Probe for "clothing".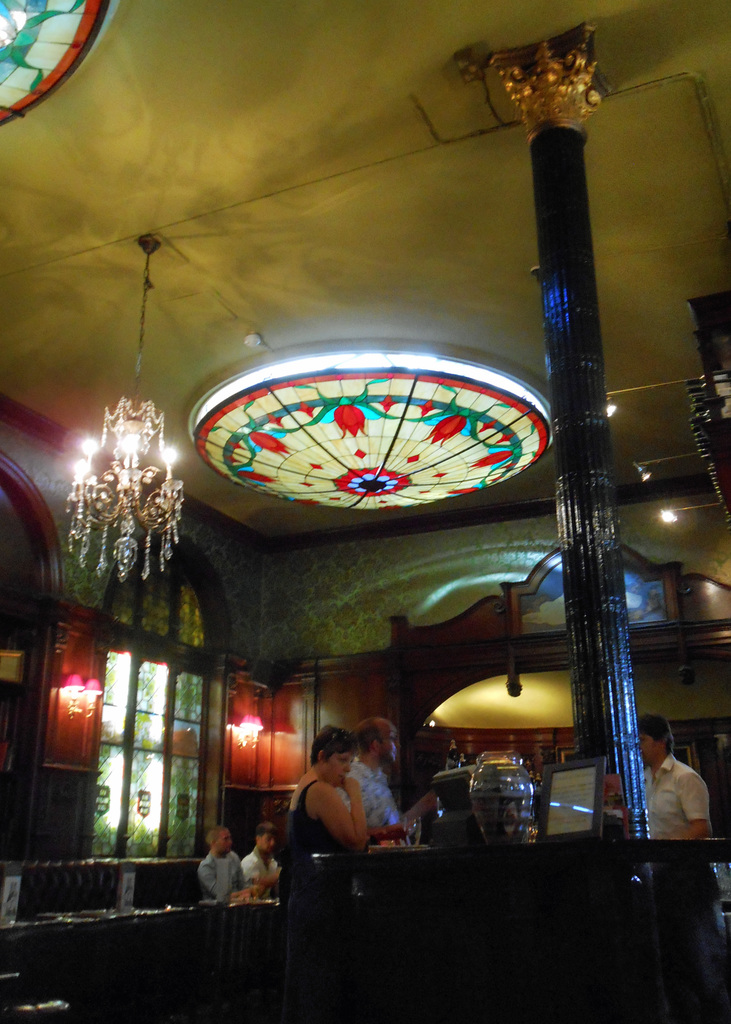
Probe result: x1=239, y1=849, x2=282, y2=895.
